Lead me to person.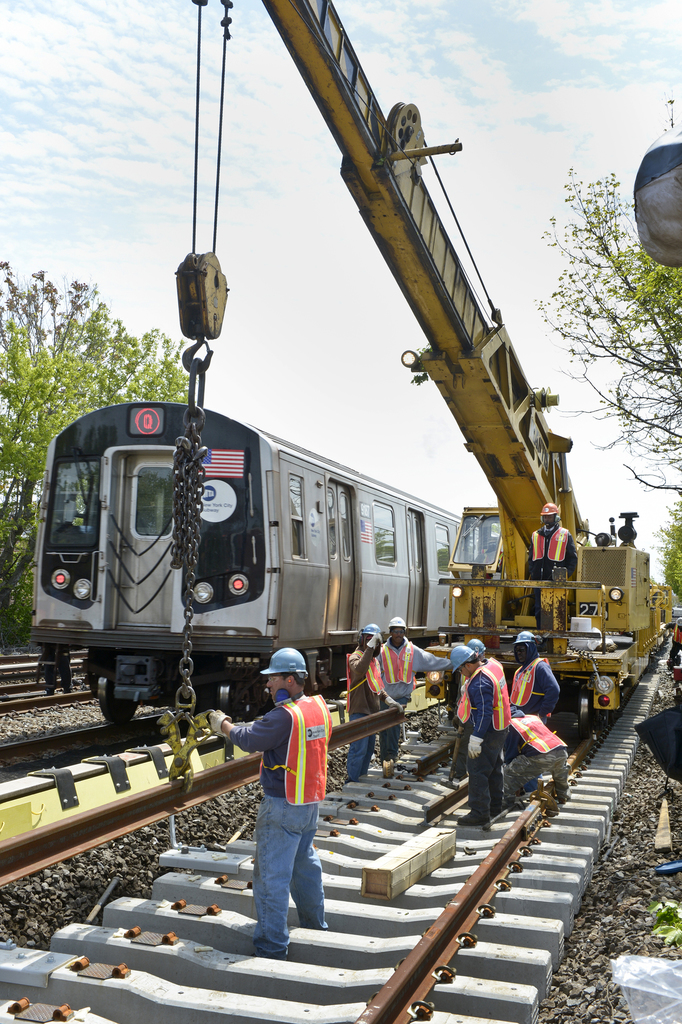
Lead to x1=346, y1=631, x2=373, y2=757.
